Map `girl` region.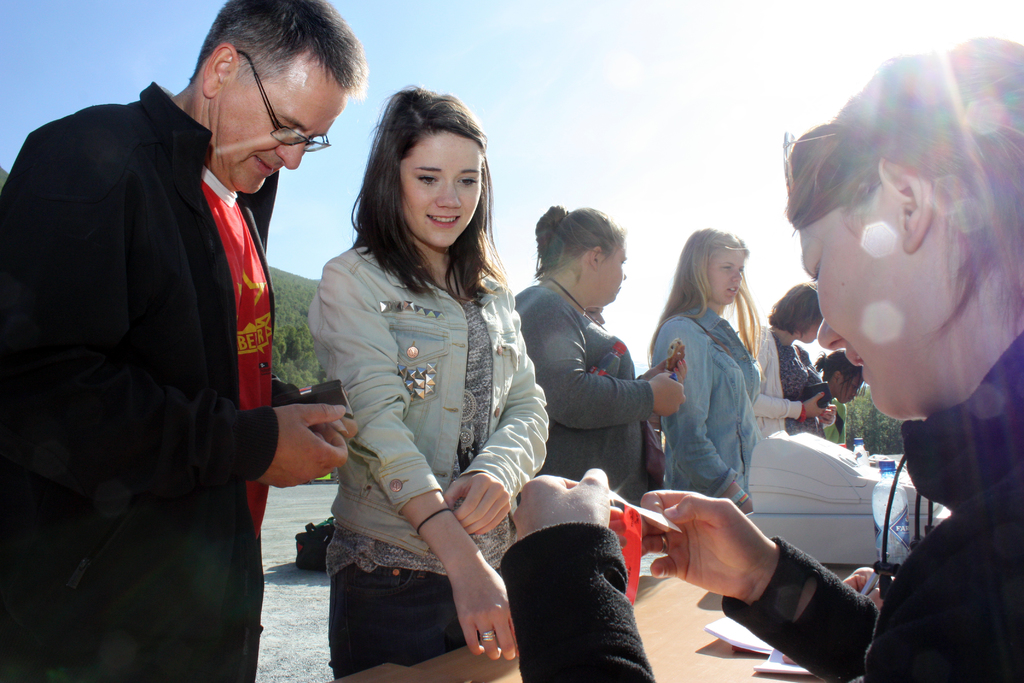
Mapped to 307 84 550 680.
